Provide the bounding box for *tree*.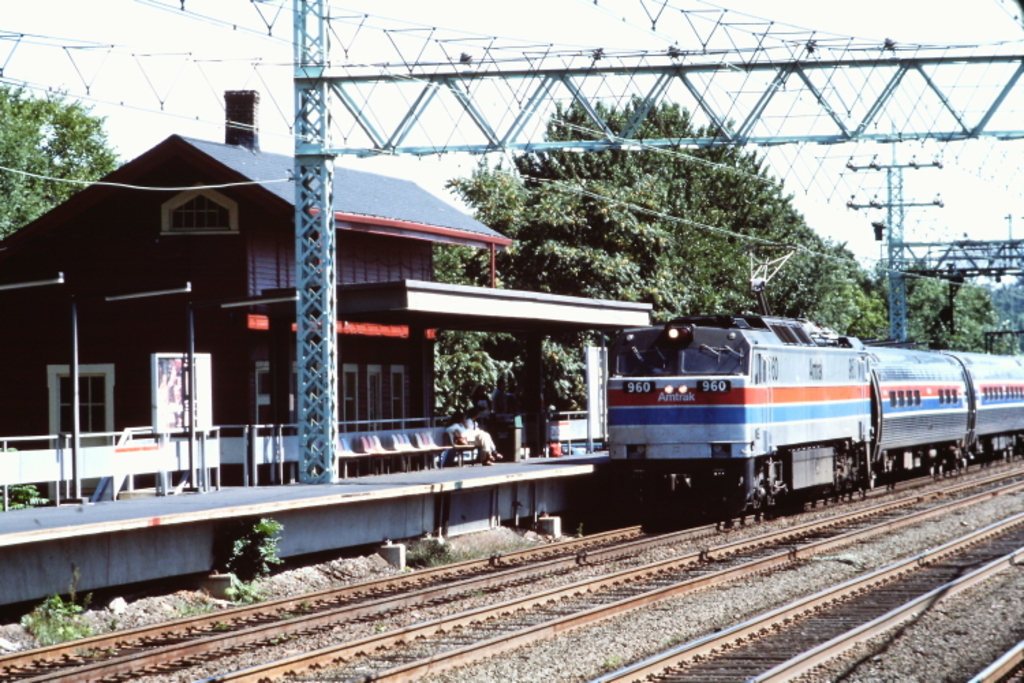
[left=12, top=66, right=111, bottom=199].
